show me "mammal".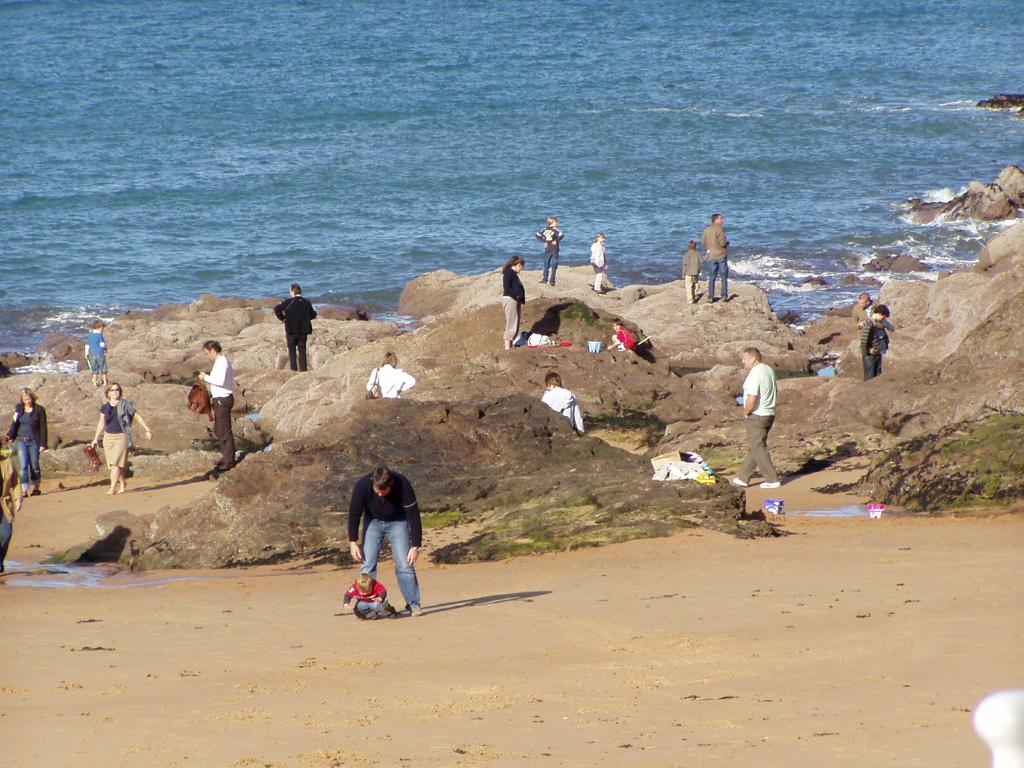
"mammal" is here: left=201, top=342, right=231, bottom=470.
